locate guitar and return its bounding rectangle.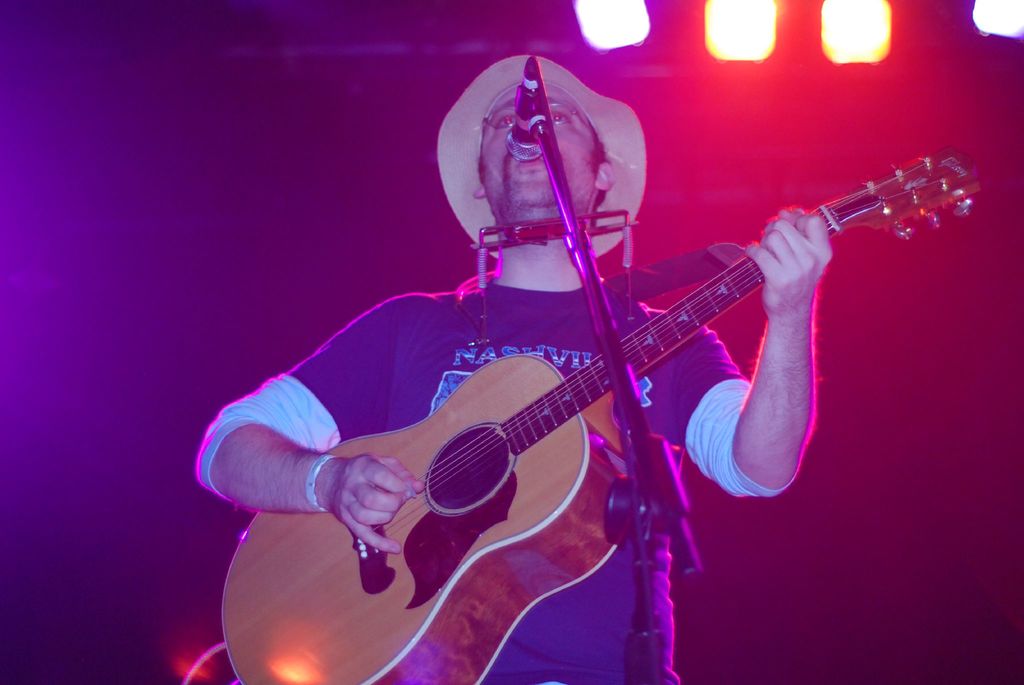
208/143/994/684.
